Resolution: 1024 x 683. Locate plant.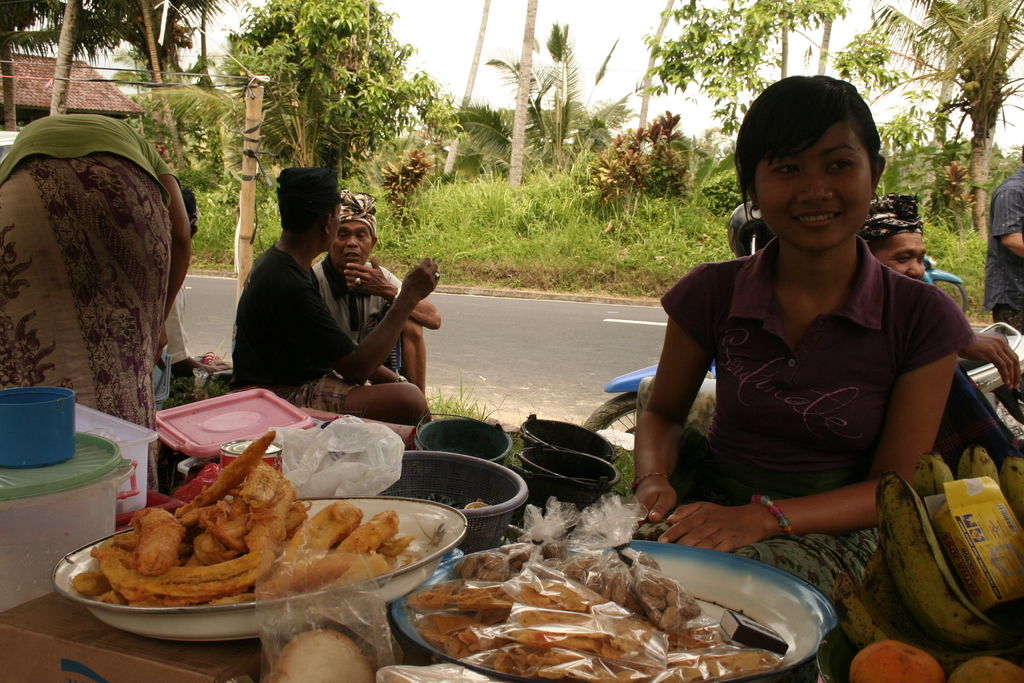
detection(933, 161, 982, 254).
